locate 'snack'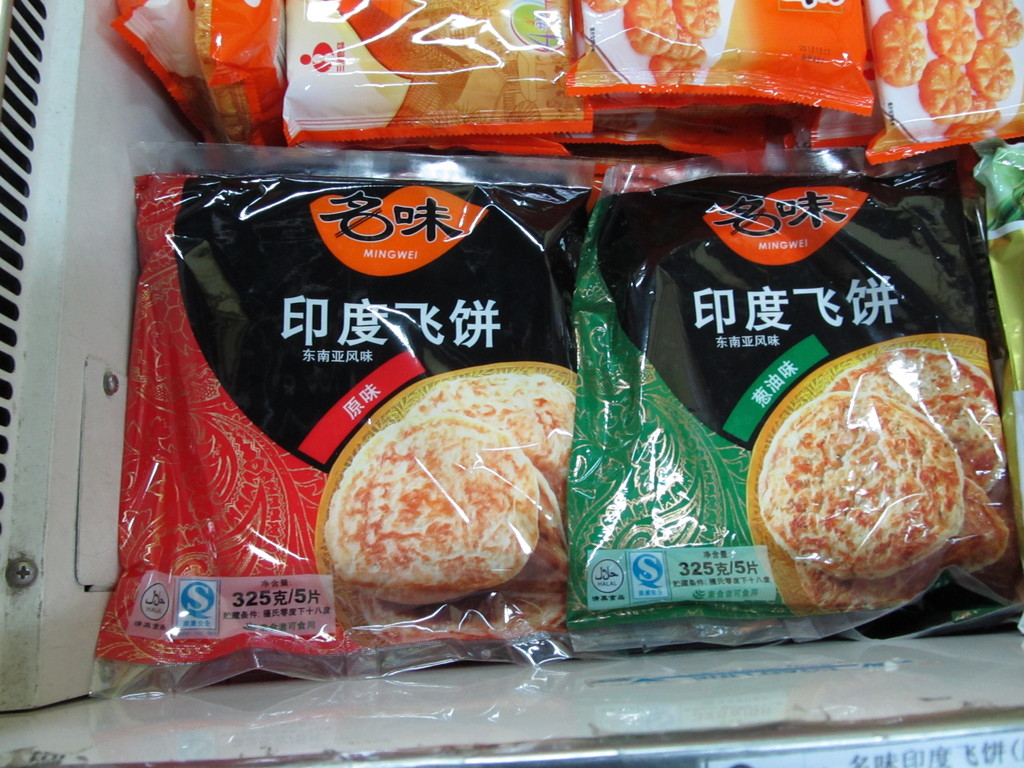
{"x1": 897, "y1": 0, "x2": 939, "y2": 32}
